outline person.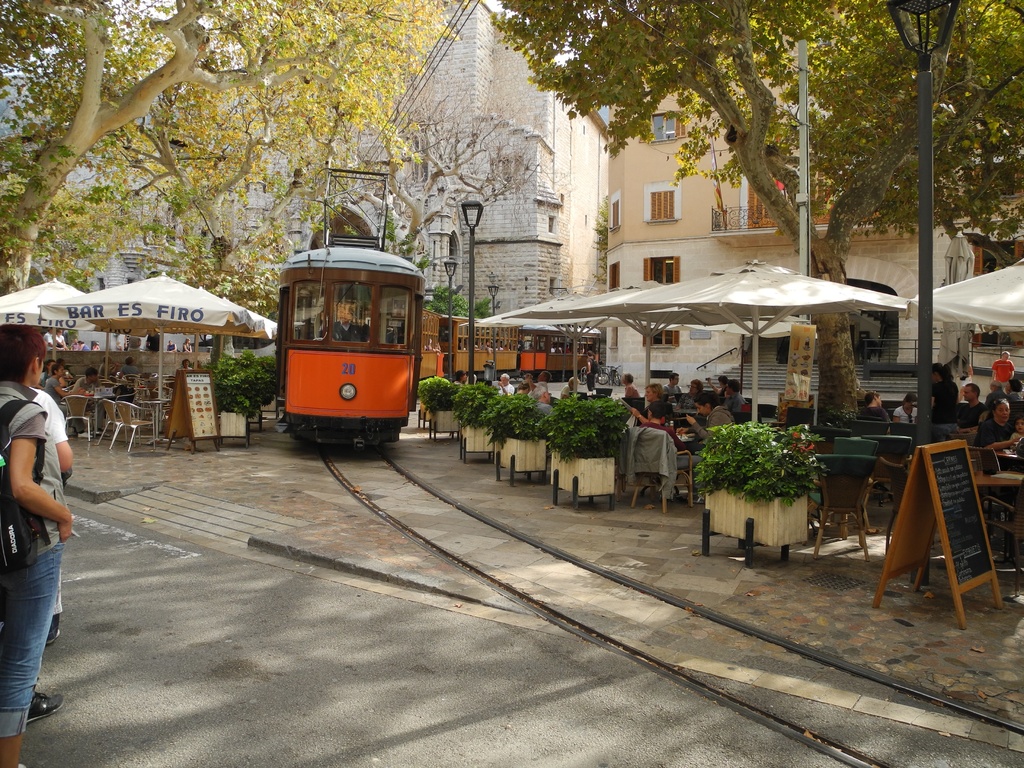
Outline: x1=924, y1=364, x2=959, y2=422.
